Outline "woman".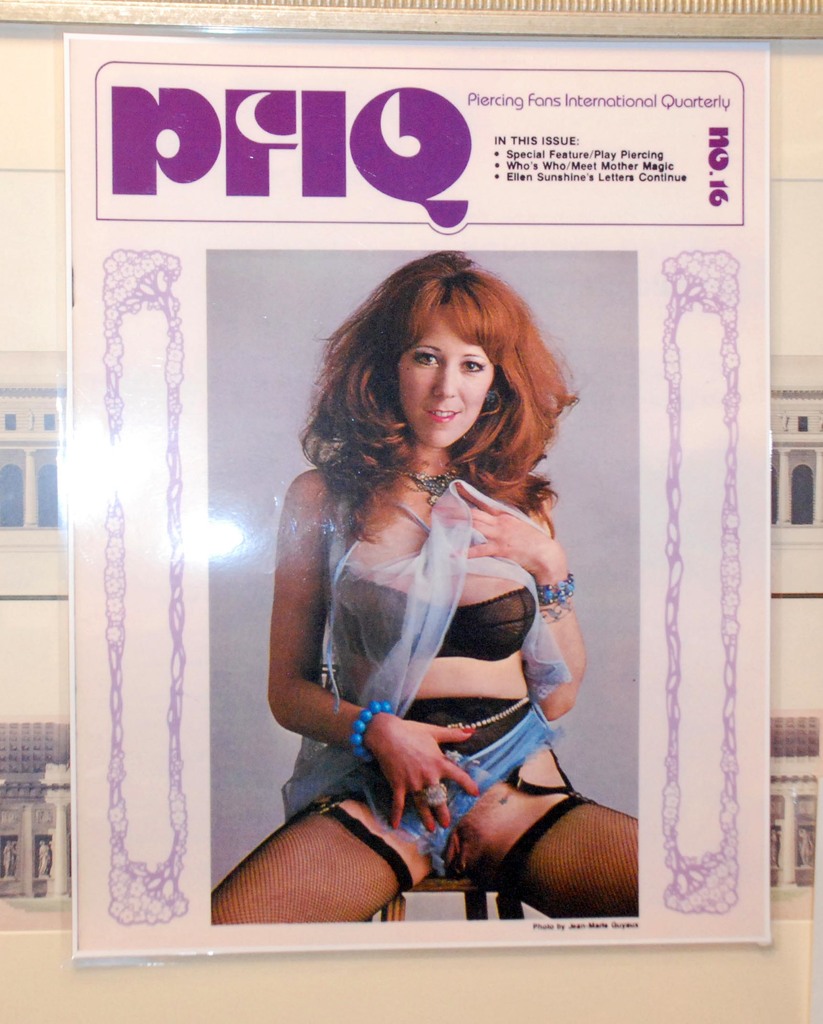
Outline: <bbox>222, 243, 627, 915</bbox>.
